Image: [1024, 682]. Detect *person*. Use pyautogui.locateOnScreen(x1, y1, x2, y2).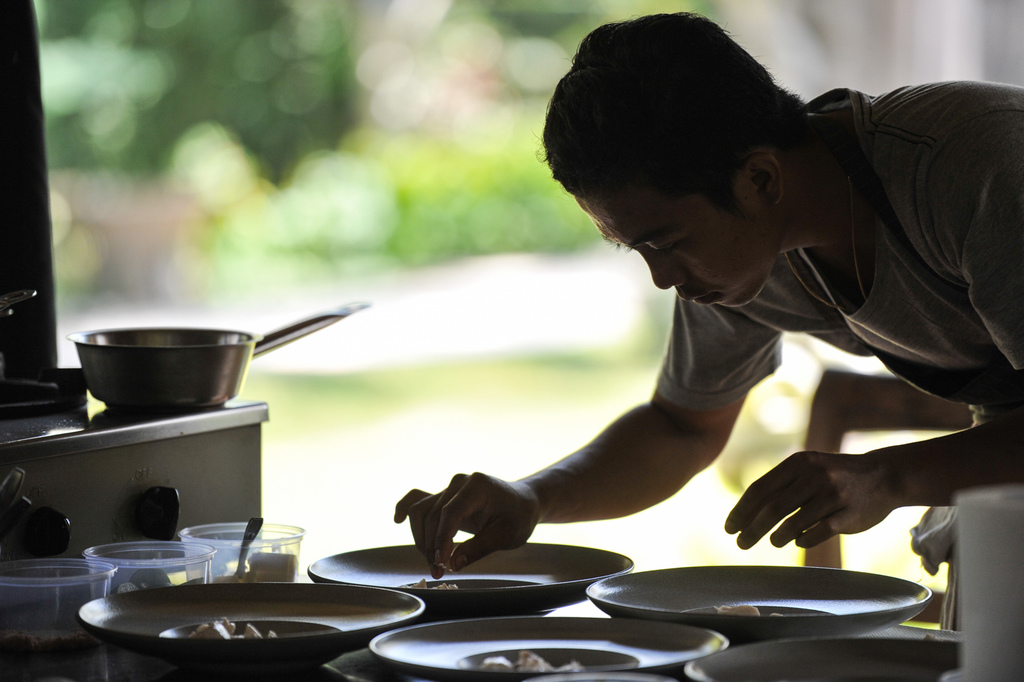
pyautogui.locateOnScreen(346, 68, 1004, 603).
